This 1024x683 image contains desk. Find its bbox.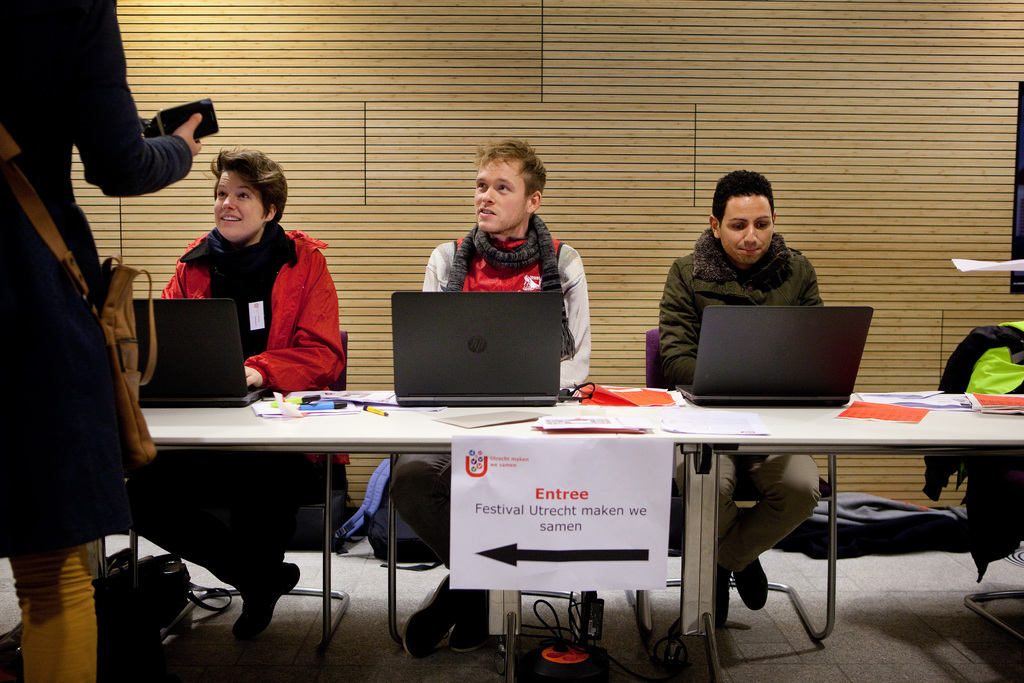
l=147, t=391, r=1018, b=677.
